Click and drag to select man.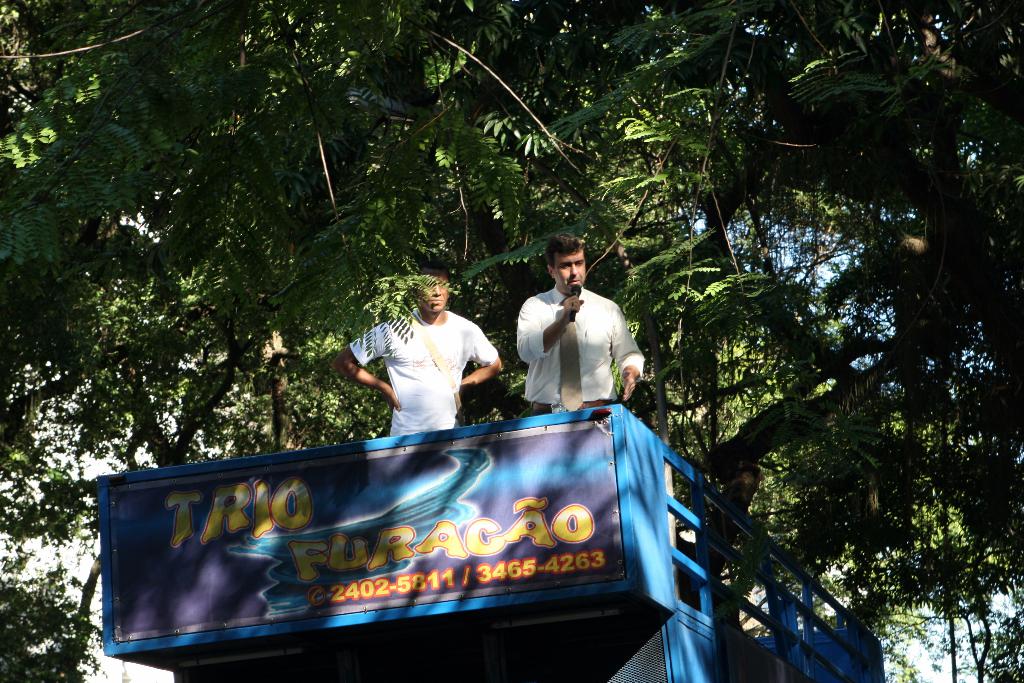
Selection: box(509, 259, 644, 420).
